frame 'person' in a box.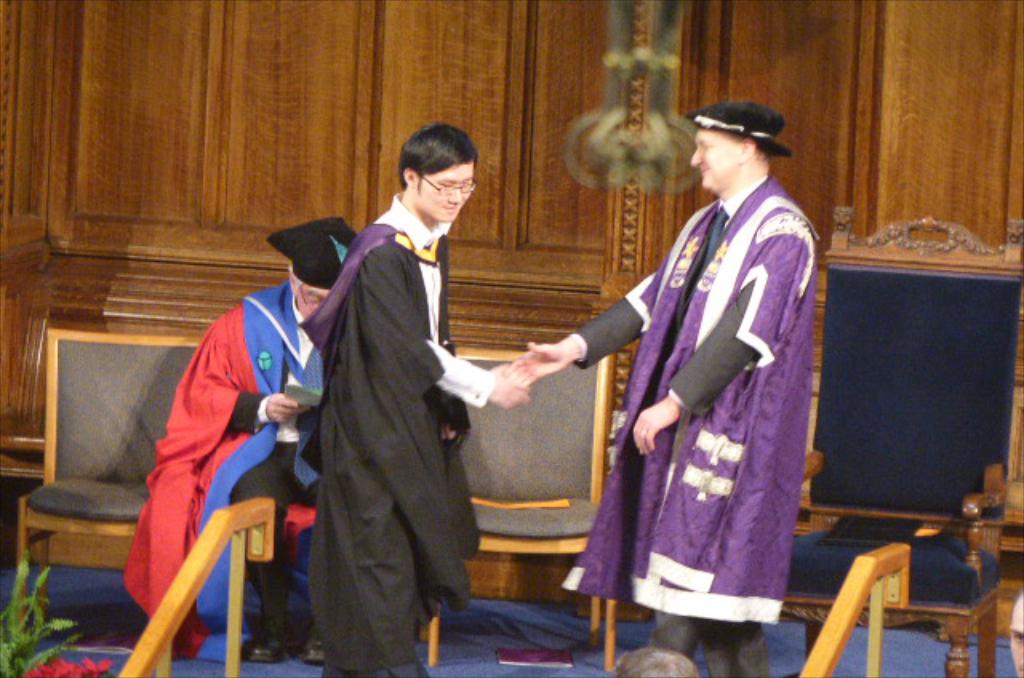
l=309, t=122, r=530, b=676.
